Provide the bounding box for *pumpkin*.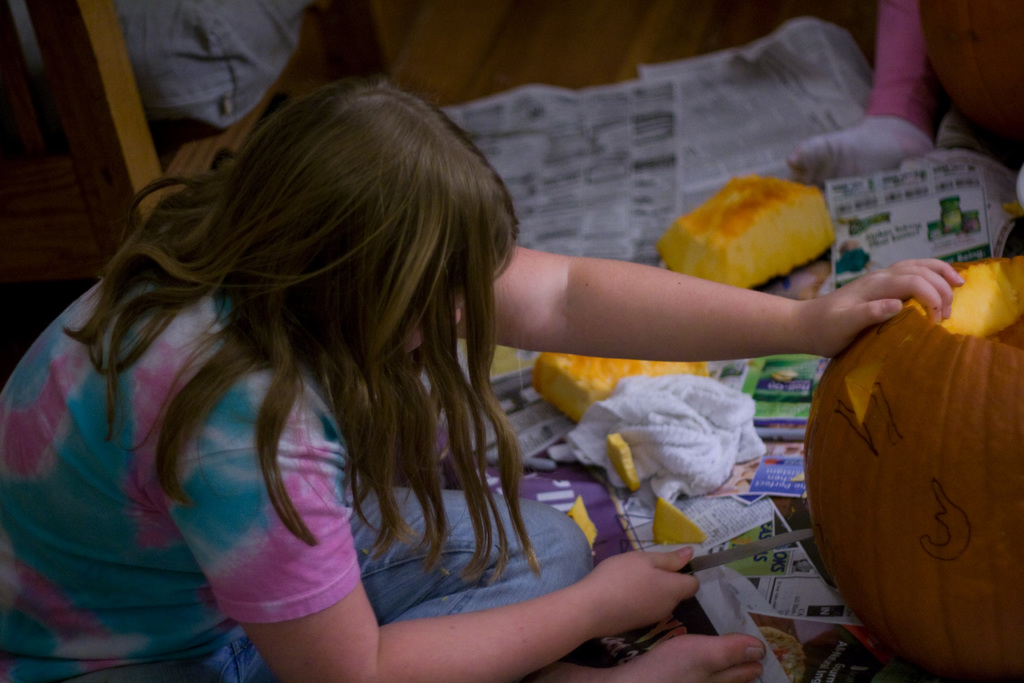
box(566, 493, 600, 546).
